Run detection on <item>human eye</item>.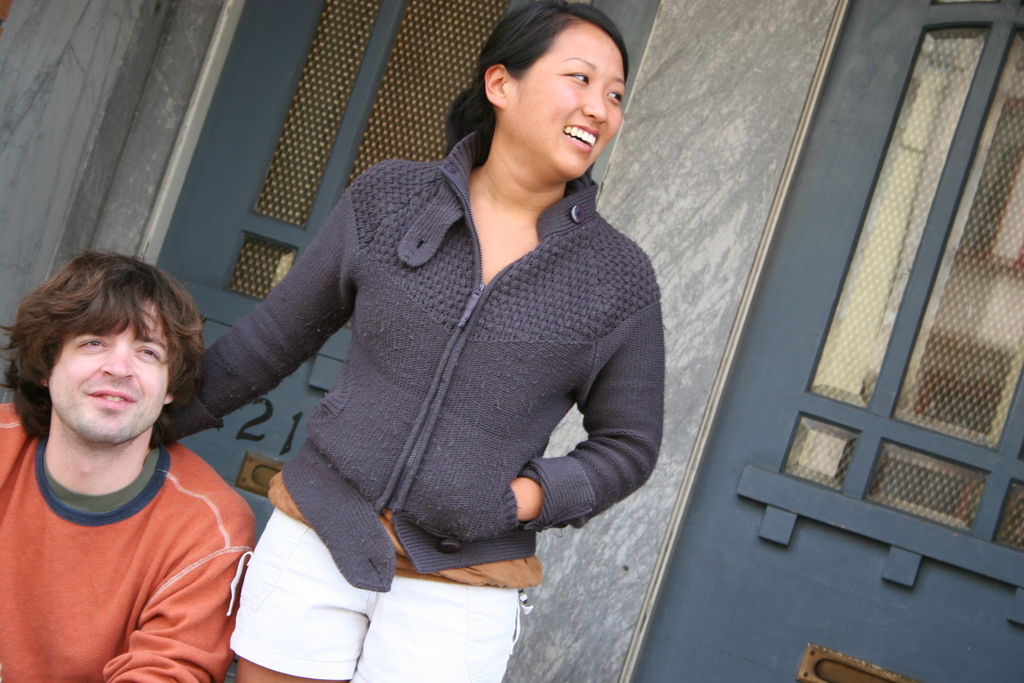
Result: (left=131, top=343, right=163, bottom=362).
